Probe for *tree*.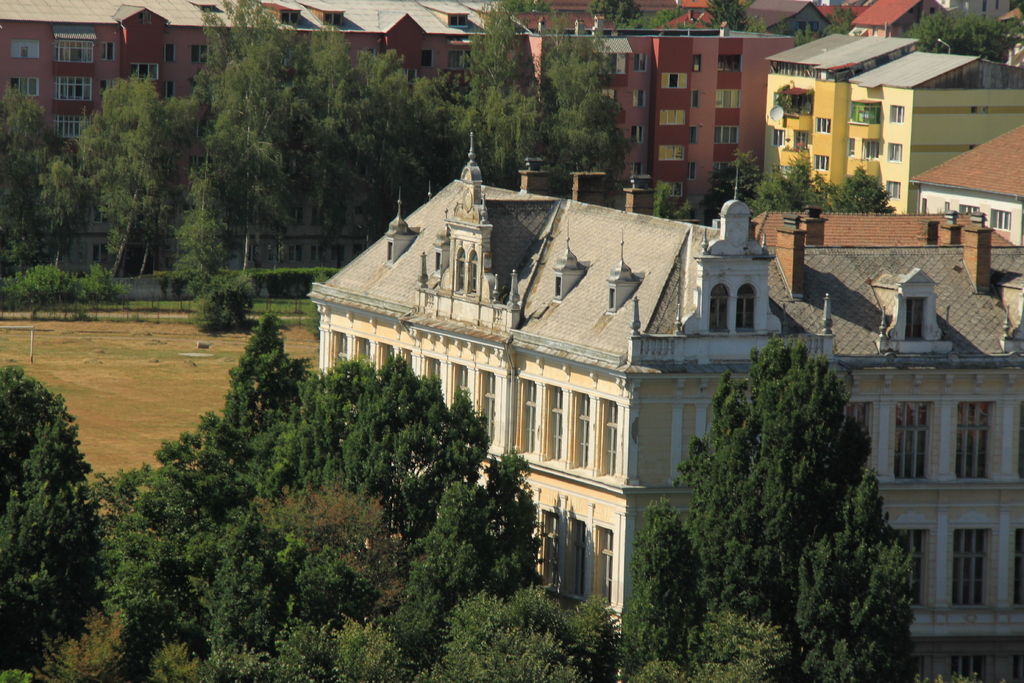
Probe result: region(177, 265, 254, 332).
